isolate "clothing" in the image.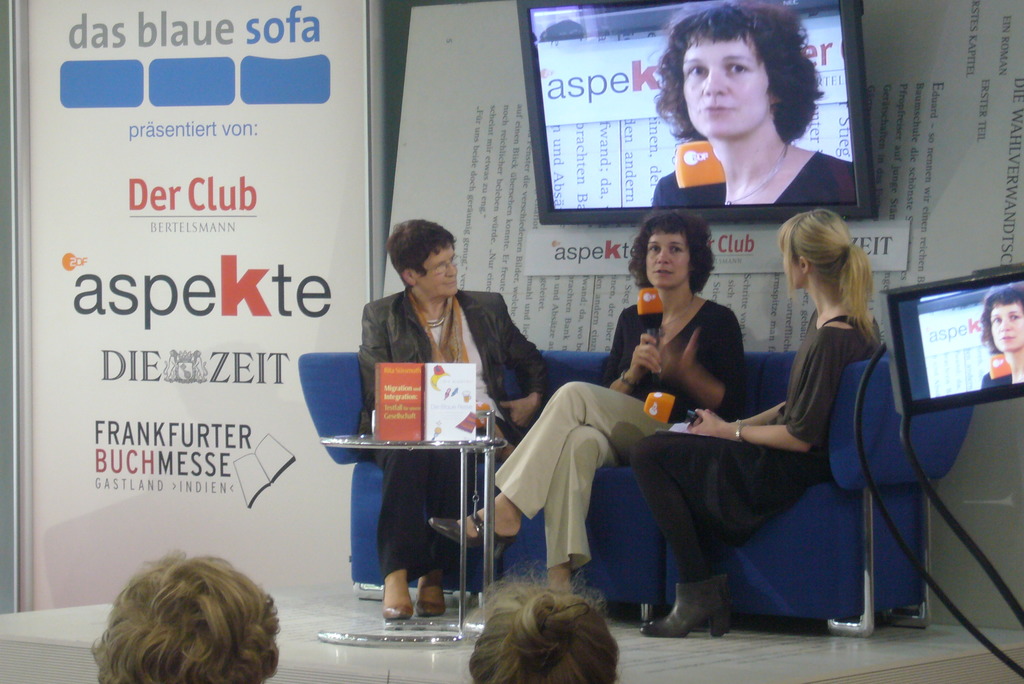
Isolated region: (x1=620, y1=294, x2=878, y2=587).
